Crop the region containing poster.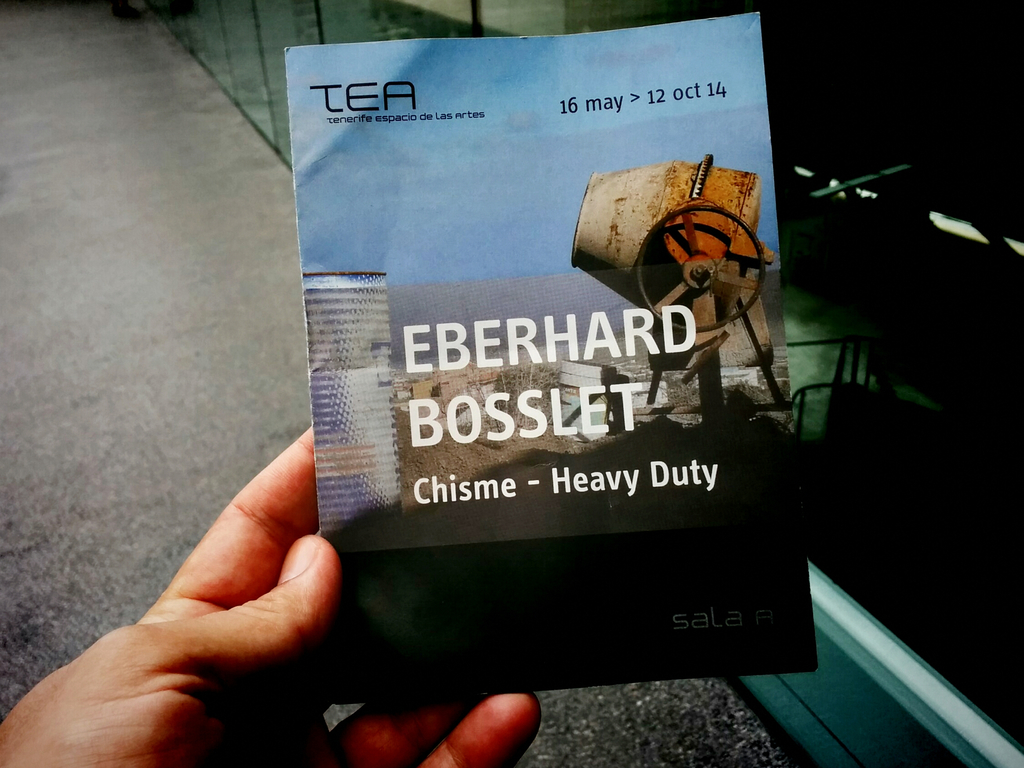
Crop region: [282, 4, 819, 701].
